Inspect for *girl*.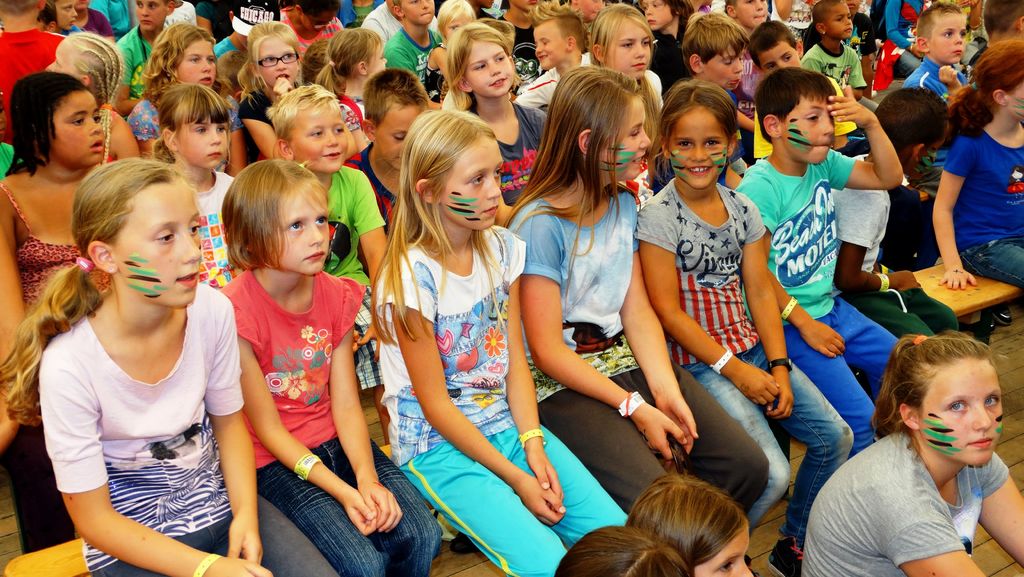
Inspection: (left=0, top=161, right=336, bottom=576).
